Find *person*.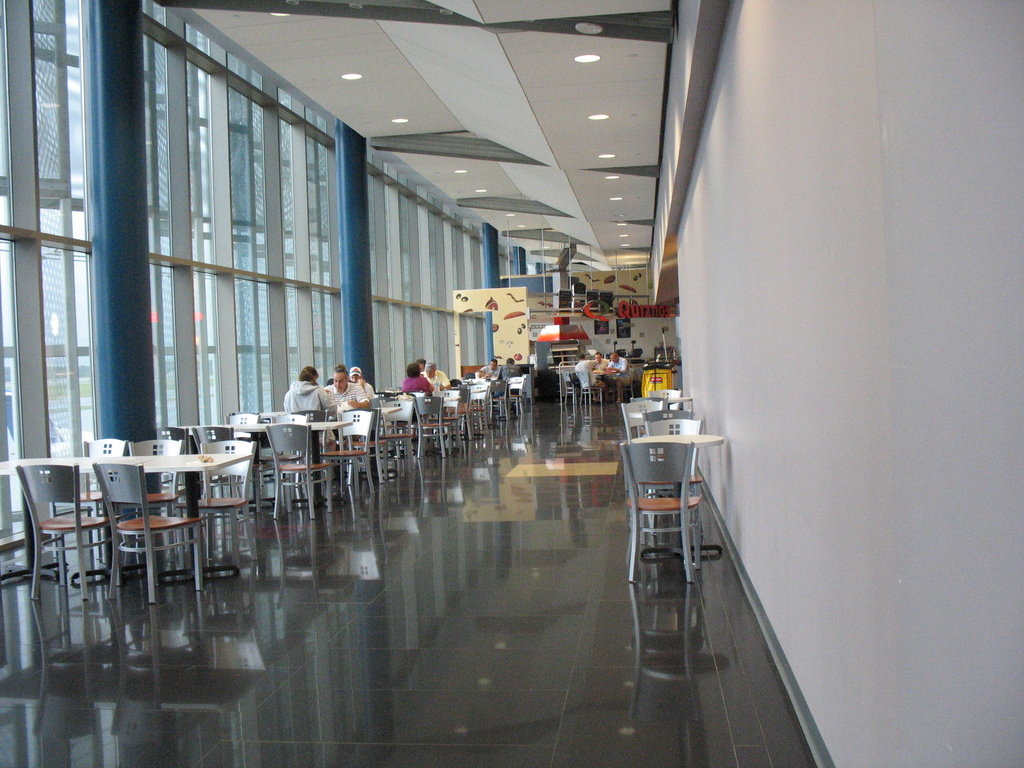
477:360:503:381.
